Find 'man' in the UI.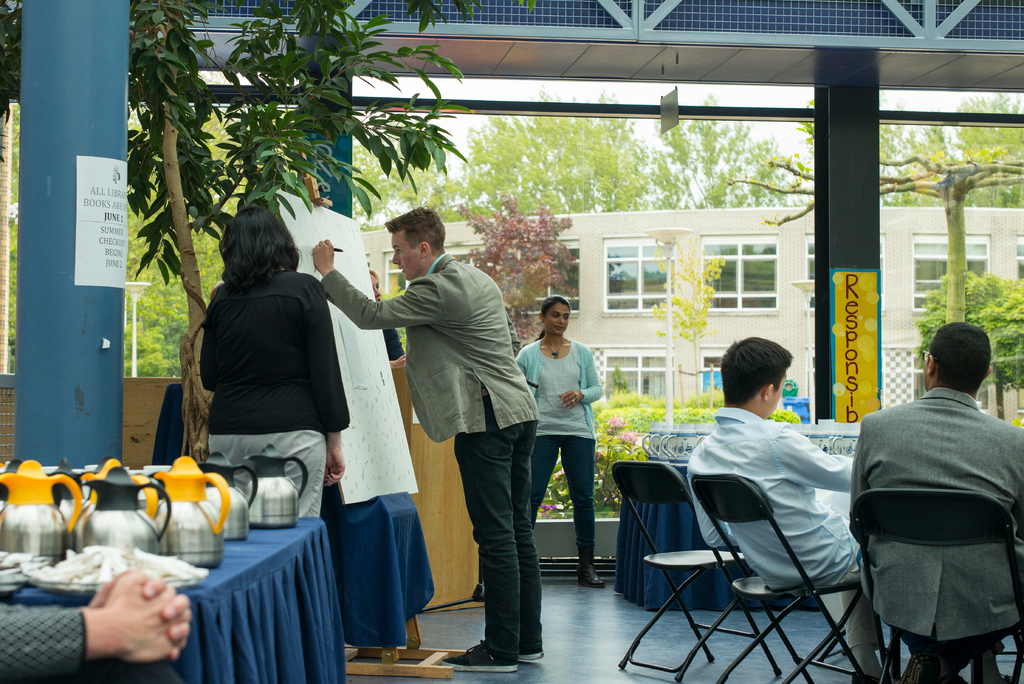
UI element at bbox(675, 334, 881, 683).
